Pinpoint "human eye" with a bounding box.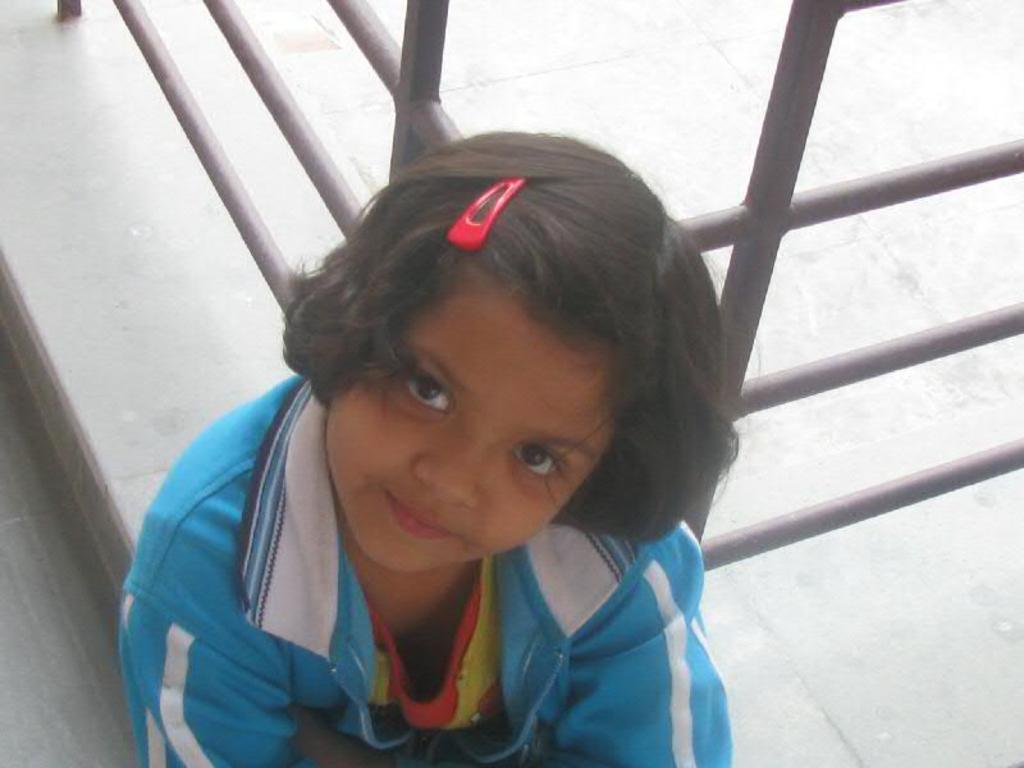
Rect(399, 376, 449, 417).
